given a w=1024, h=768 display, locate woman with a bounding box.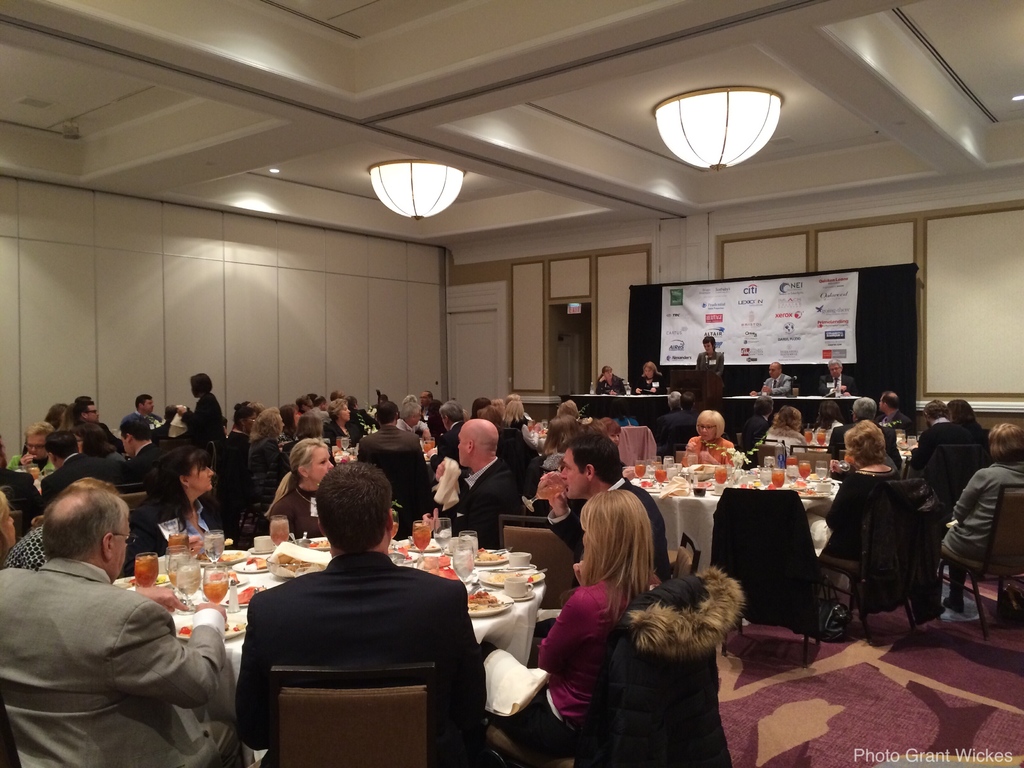
Located: 492:399:505:408.
